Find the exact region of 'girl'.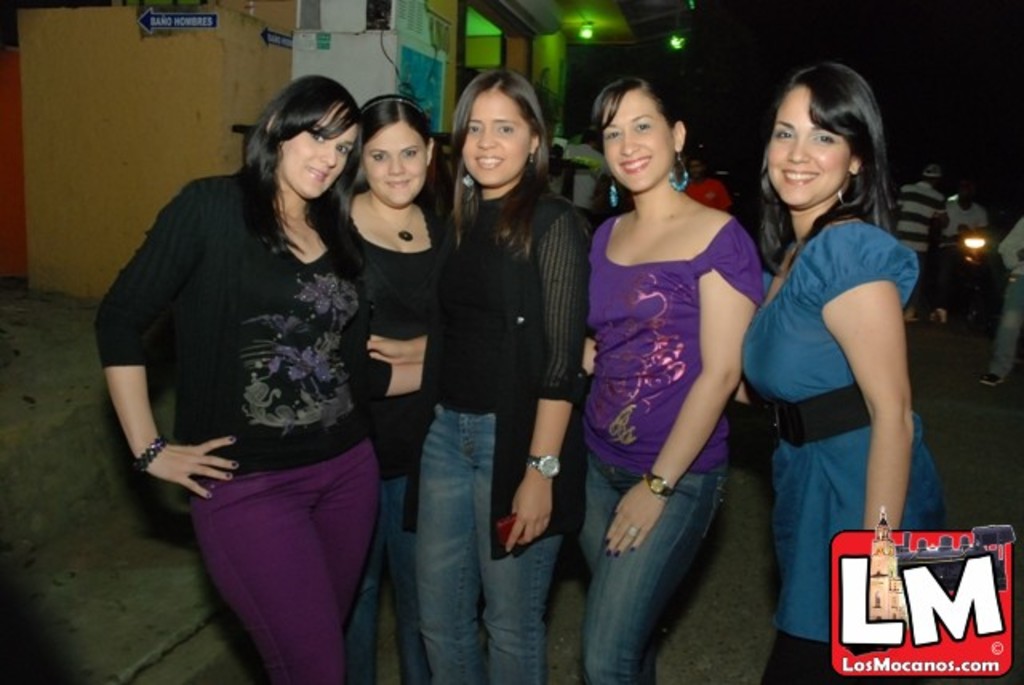
Exact region: box(742, 59, 973, 683).
